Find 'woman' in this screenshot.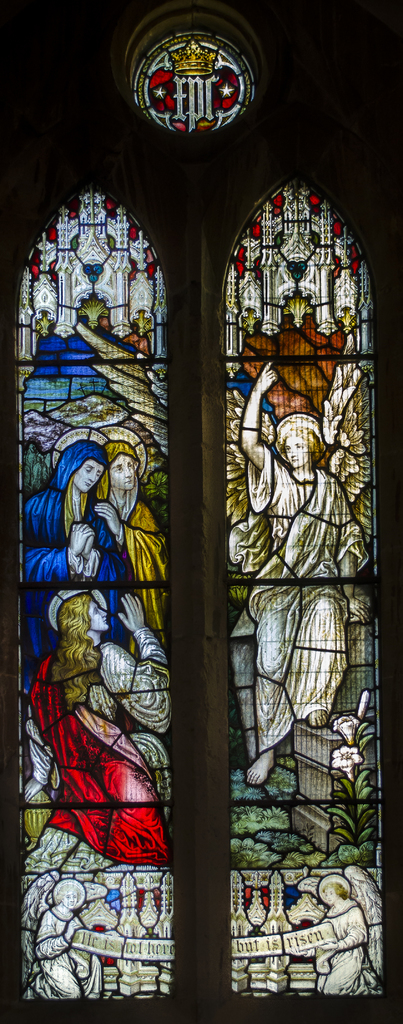
The bounding box for 'woman' is 22/442/123/692.
